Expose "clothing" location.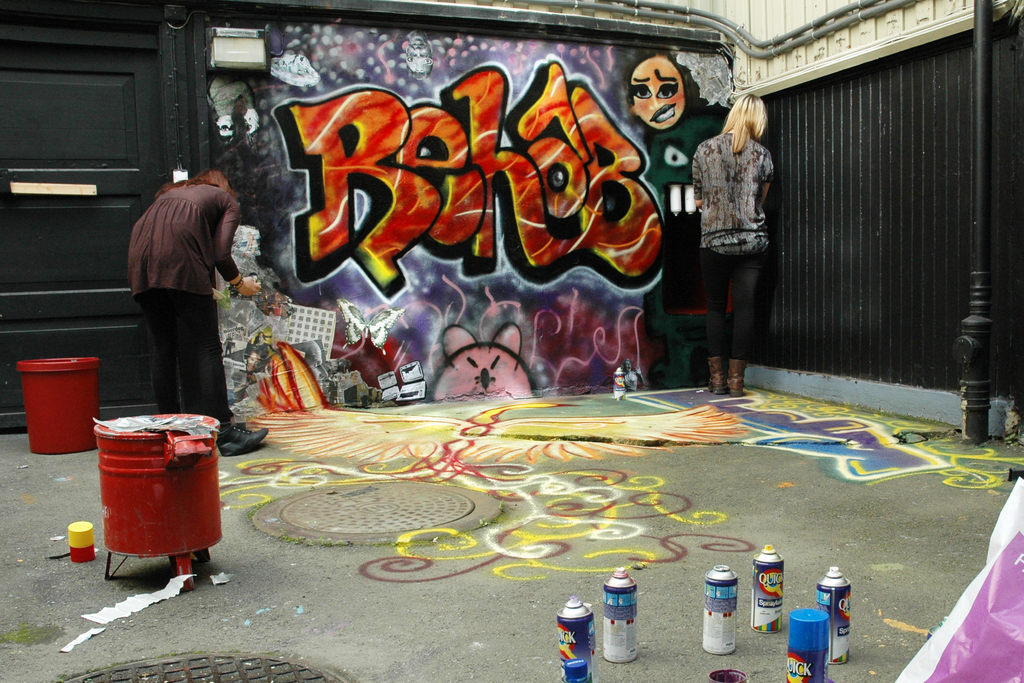
Exposed at locate(690, 130, 775, 255).
